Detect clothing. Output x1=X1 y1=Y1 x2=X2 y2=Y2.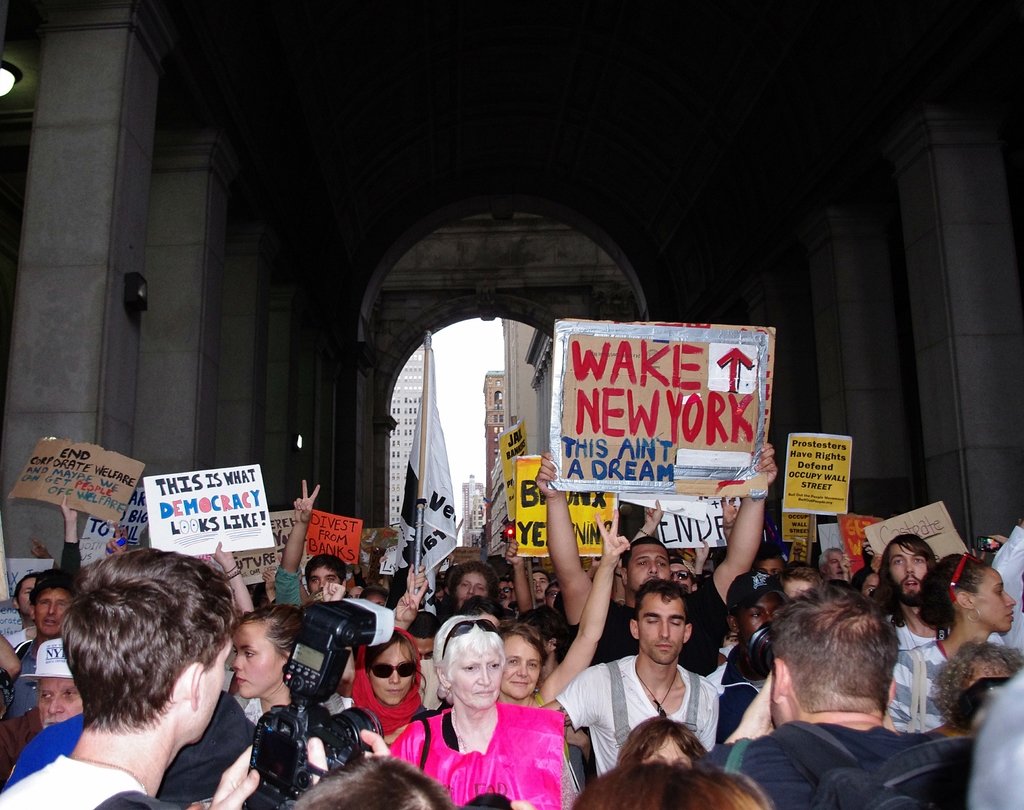
x1=273 y1=569 x2=298 y2=608.
